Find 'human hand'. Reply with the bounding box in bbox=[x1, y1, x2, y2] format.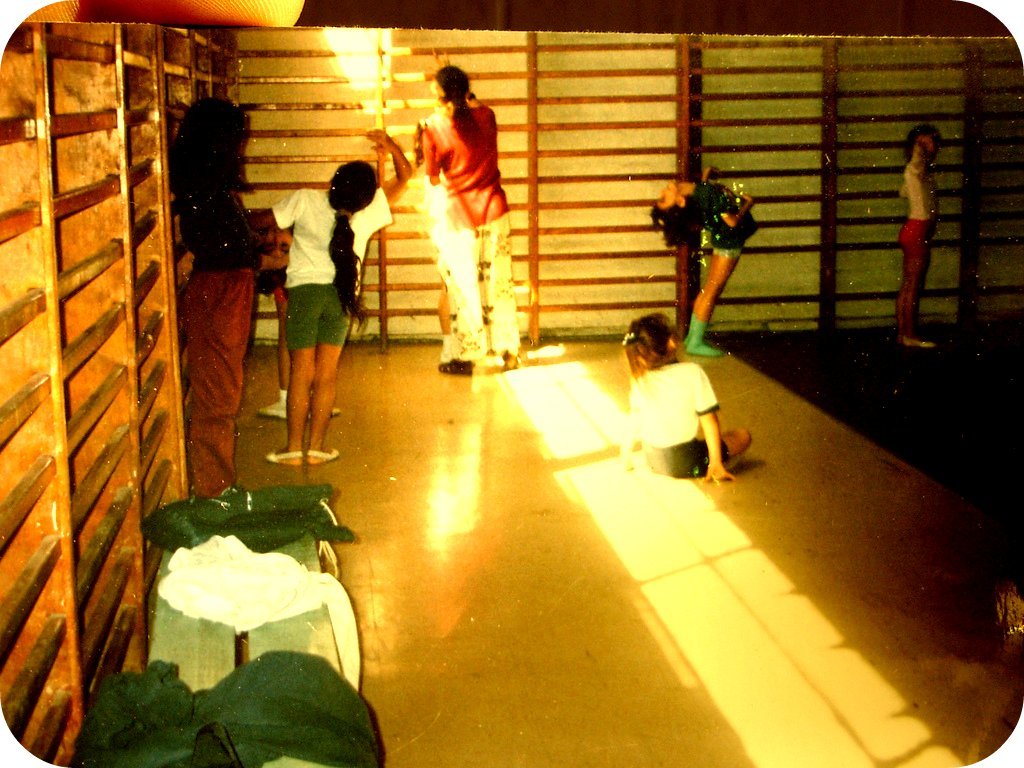
bbox=[704, 461, 733, 481].
